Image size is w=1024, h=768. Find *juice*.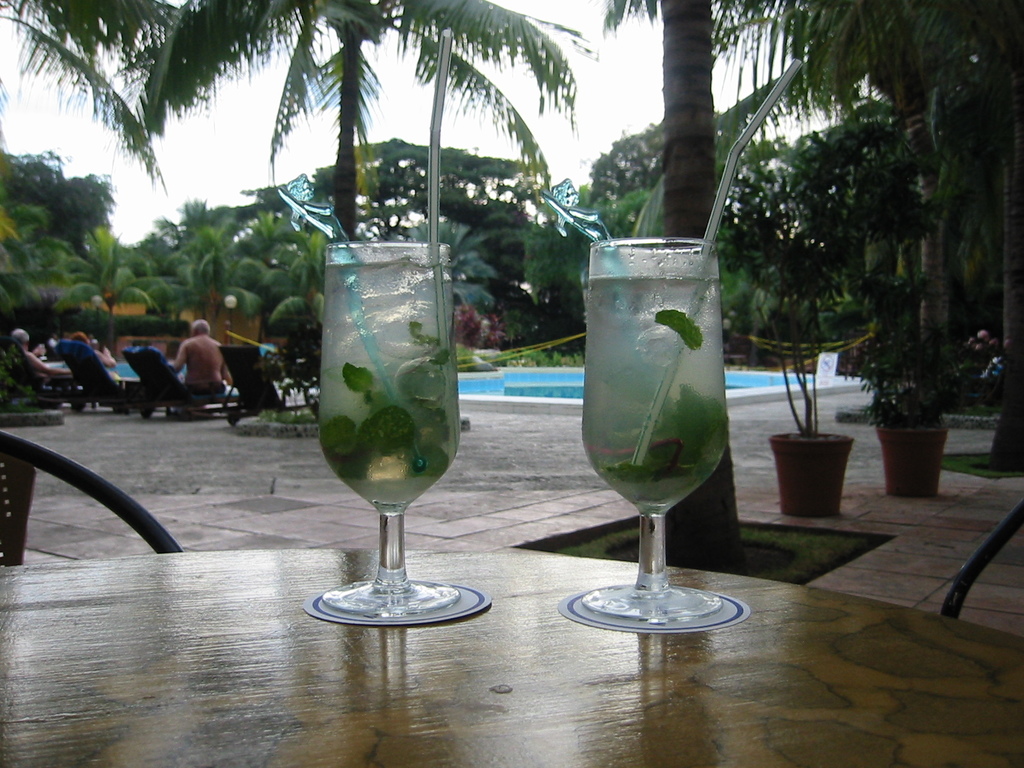
x1=310, y1=265, x2=462, y2=519.
